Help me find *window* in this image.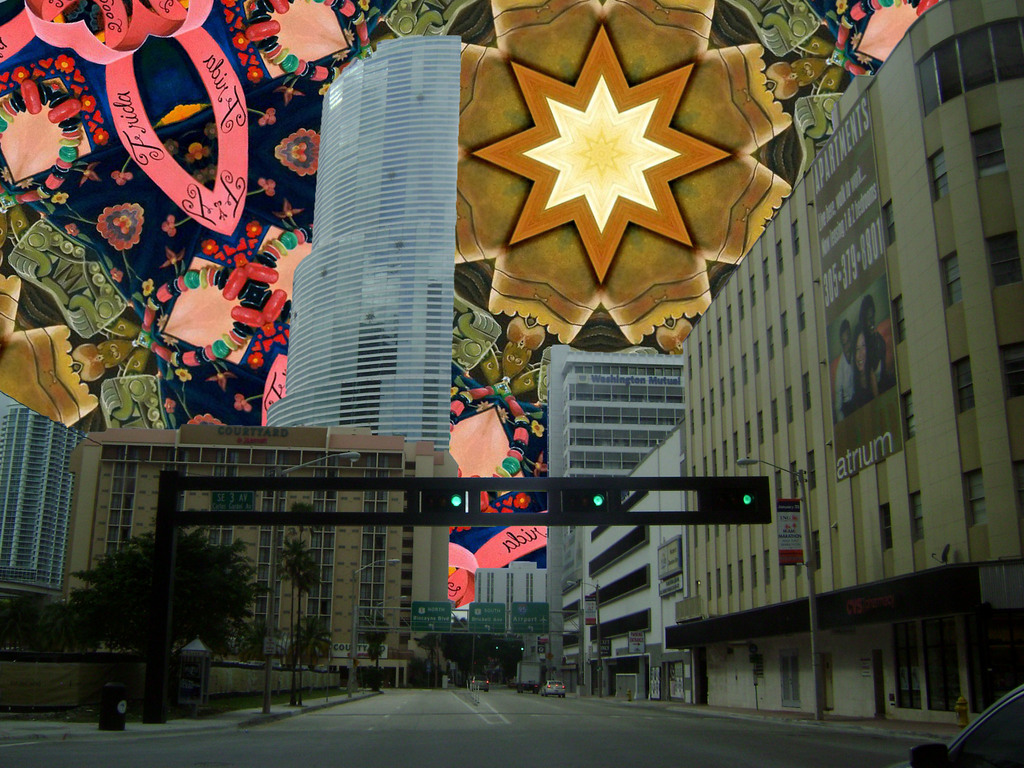
Found it: x1=794, y1=219, x2=797, y2=257.
